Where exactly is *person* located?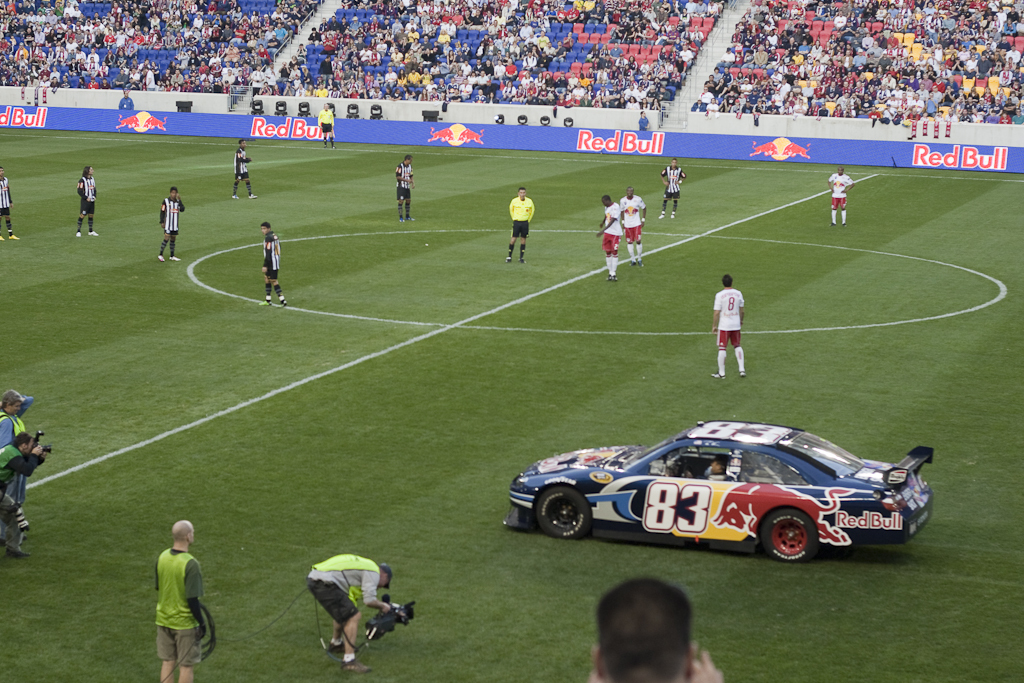
Its bounding box is 661 157 688 219.
